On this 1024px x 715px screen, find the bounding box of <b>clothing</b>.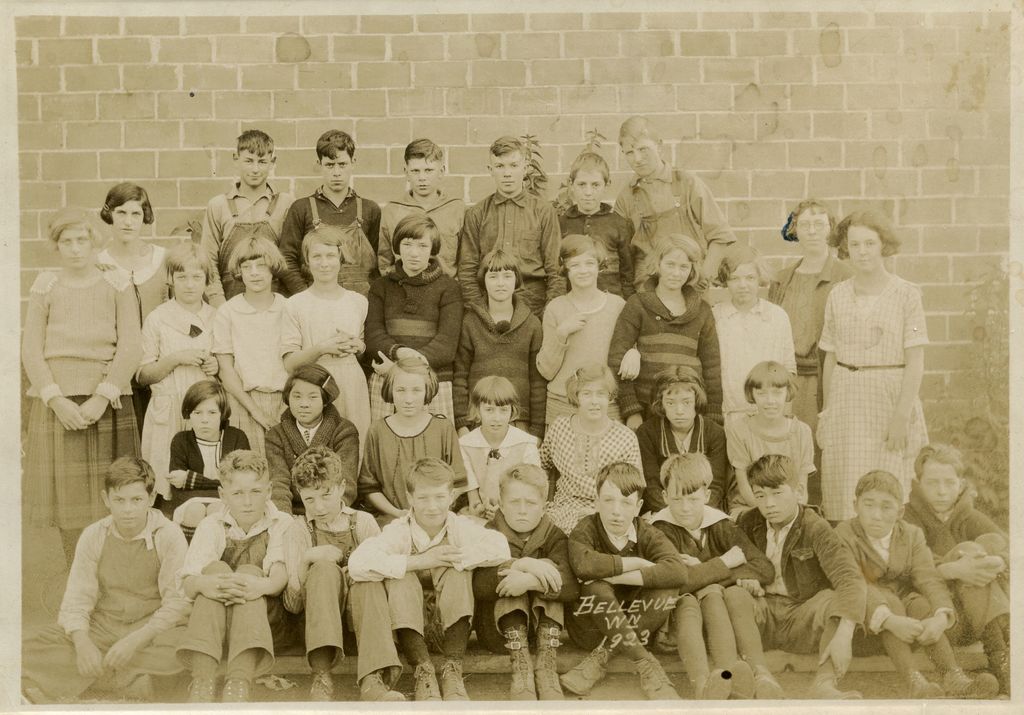
Bounding box: x1=381 y1=184 x2=465 y2=276.
